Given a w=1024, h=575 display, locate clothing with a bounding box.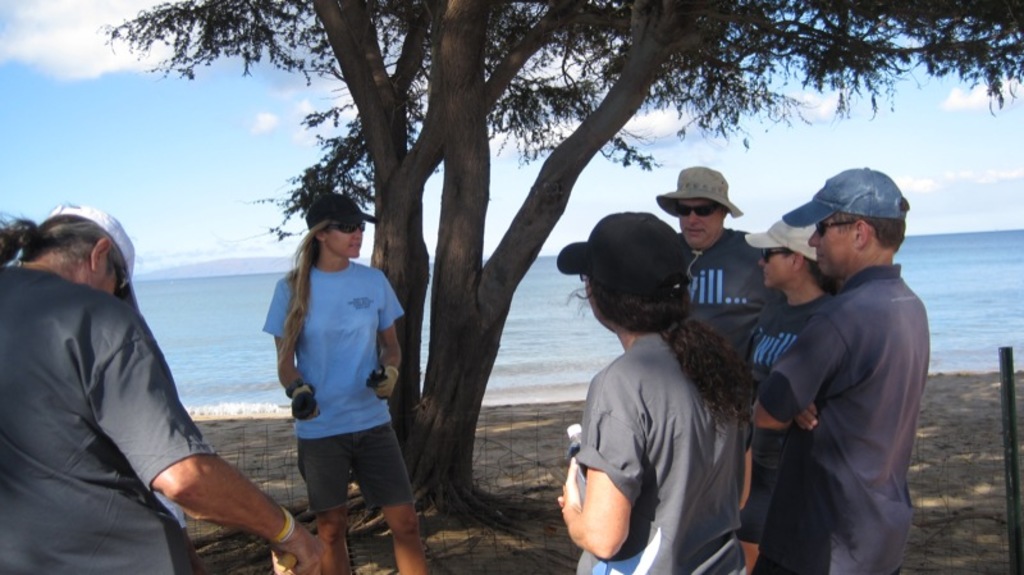
Located: {"left": 735, "top": 287, "right": 856, "bottom": 574}.
